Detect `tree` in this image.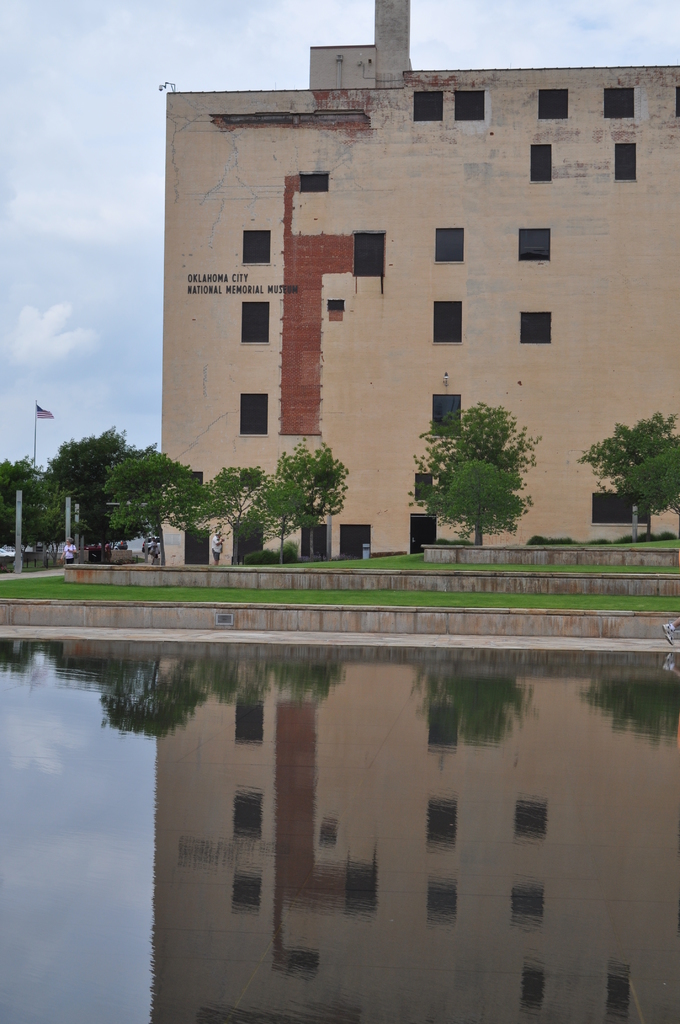
Detection: 189, 464, 254, 574.
